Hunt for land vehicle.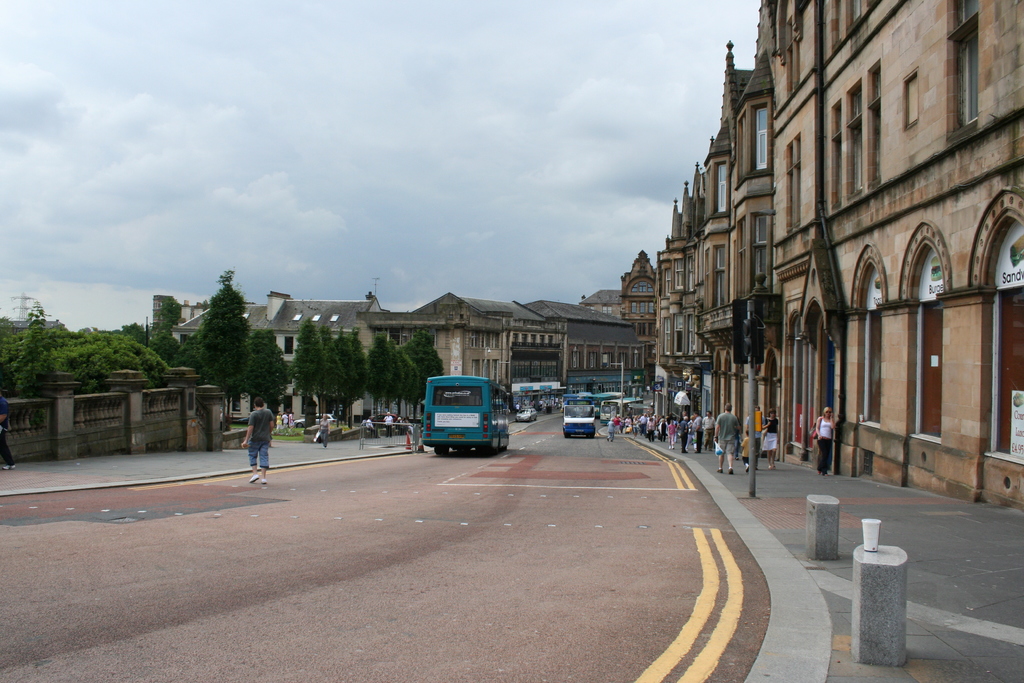
Hunted down at <box>598,397,643,424</box>.
